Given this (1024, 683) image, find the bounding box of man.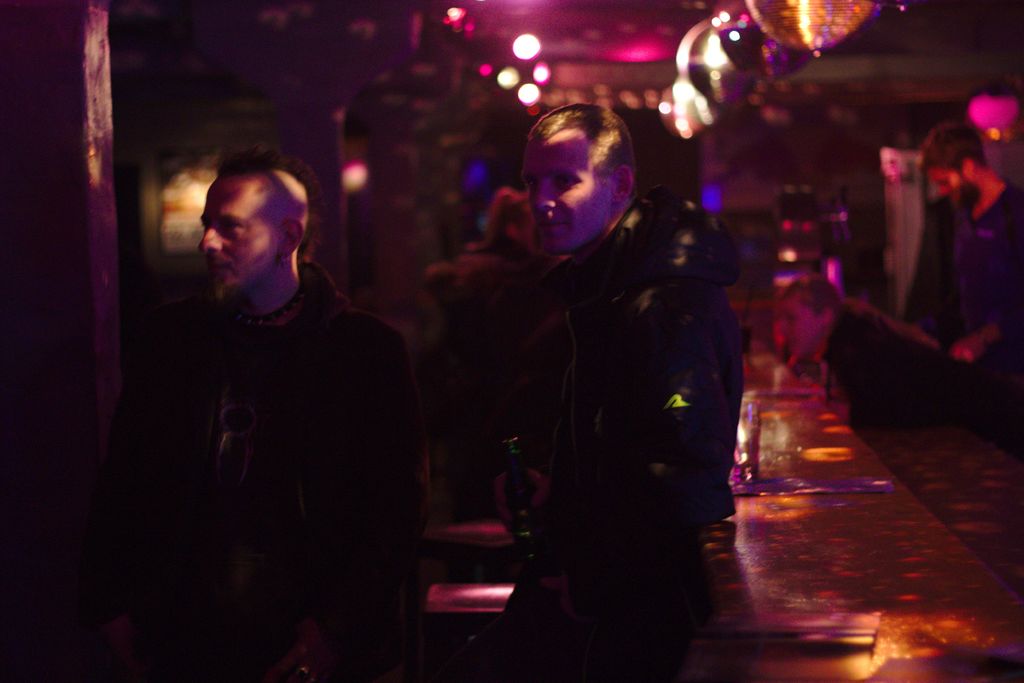
left=84, top=146, right=438, bottom=645.
